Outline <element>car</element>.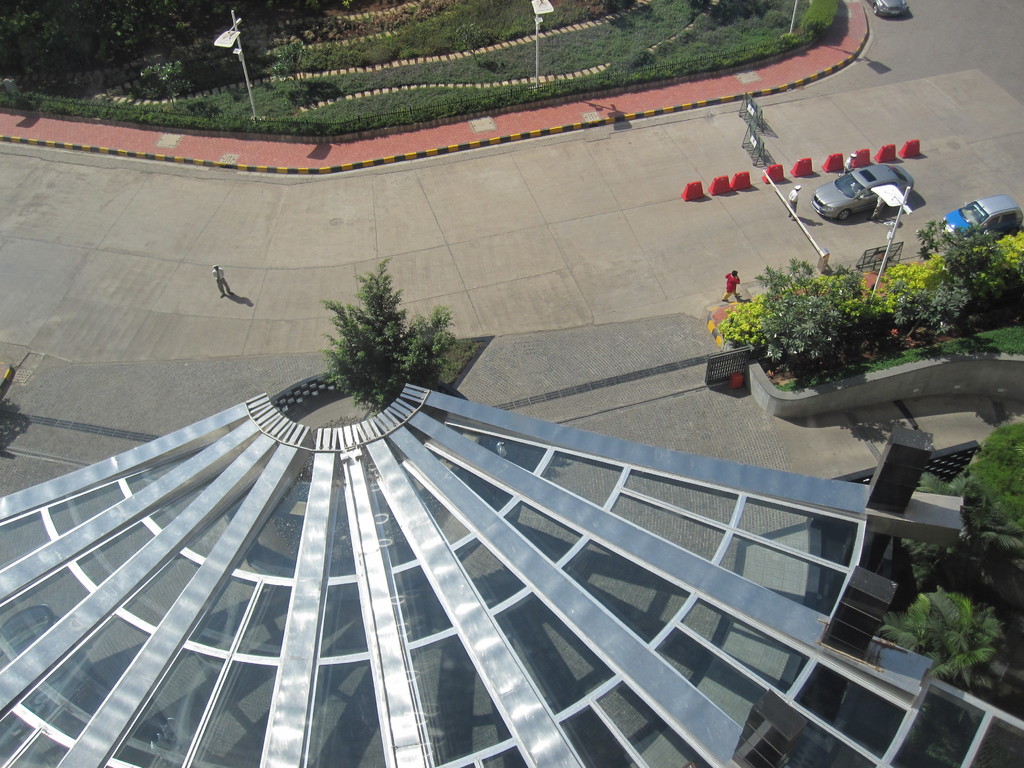
Outline: {"left": 943, "top": 193, "right": 1023, "bottom": 245}.
